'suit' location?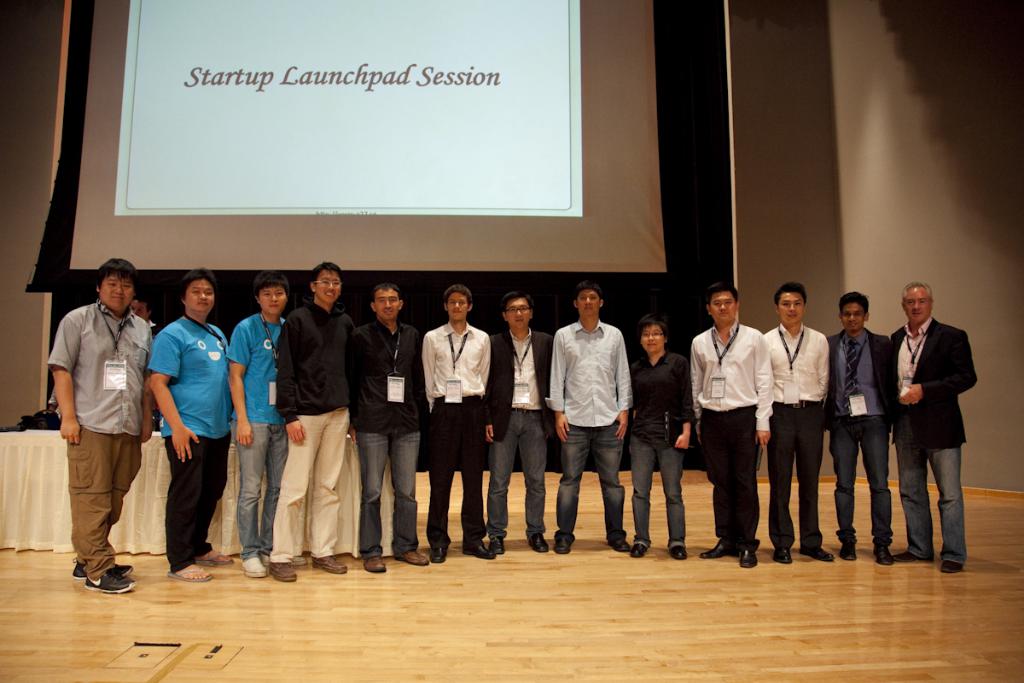
821:325:895:429
